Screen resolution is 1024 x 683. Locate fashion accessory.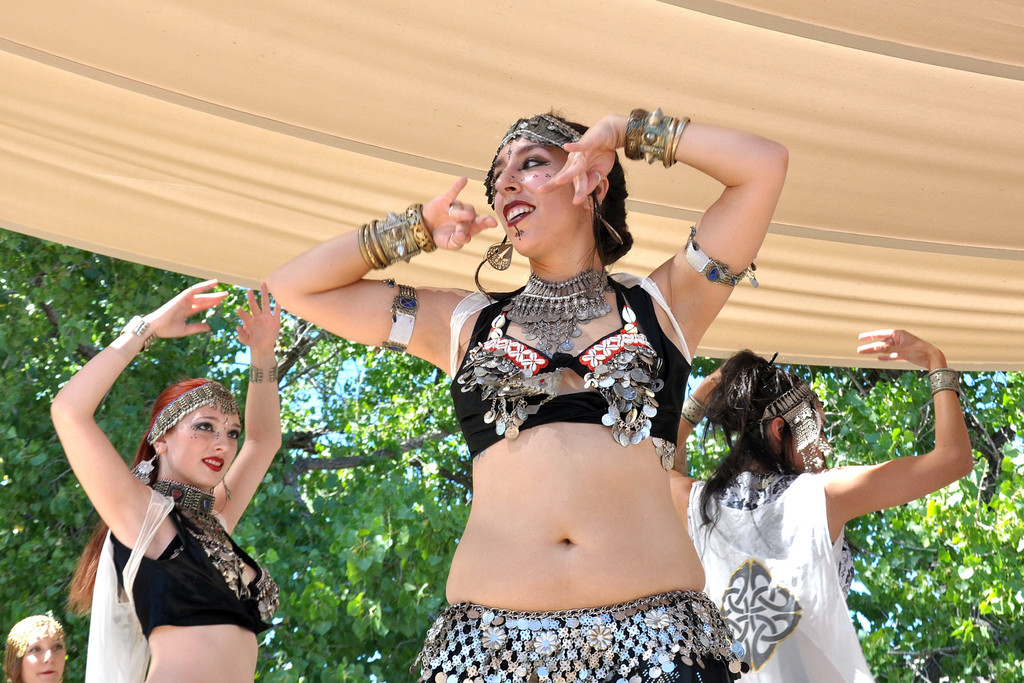
{"x1": 118, "y1": 315, "x2": 157, "y2": 354}.
